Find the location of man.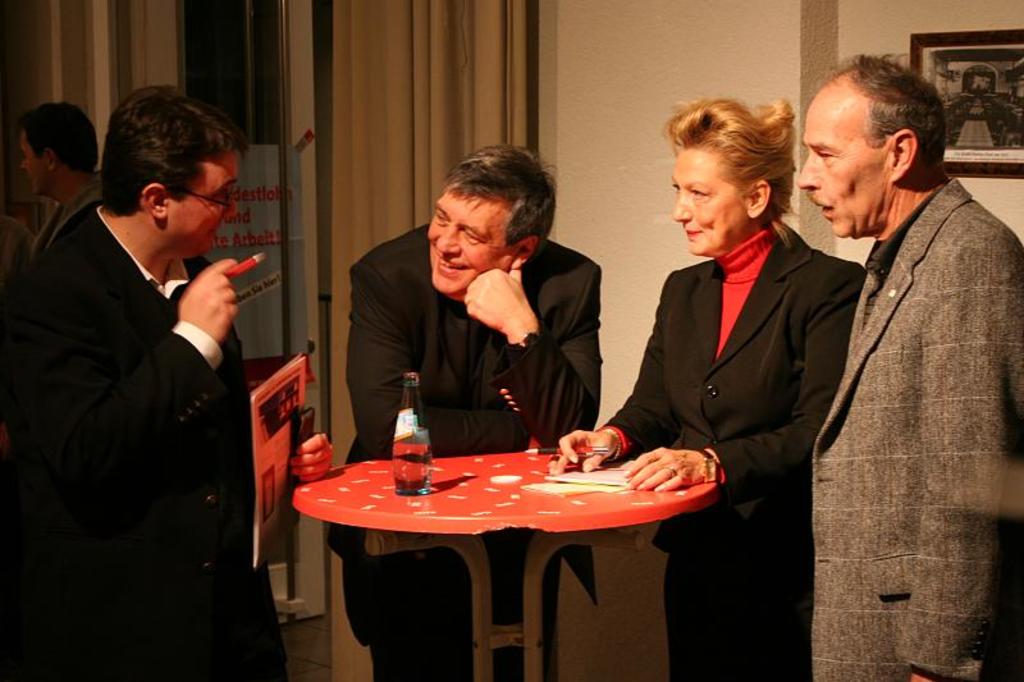
Location: <bbox>818, 55, 1023, 681</bbox>.
